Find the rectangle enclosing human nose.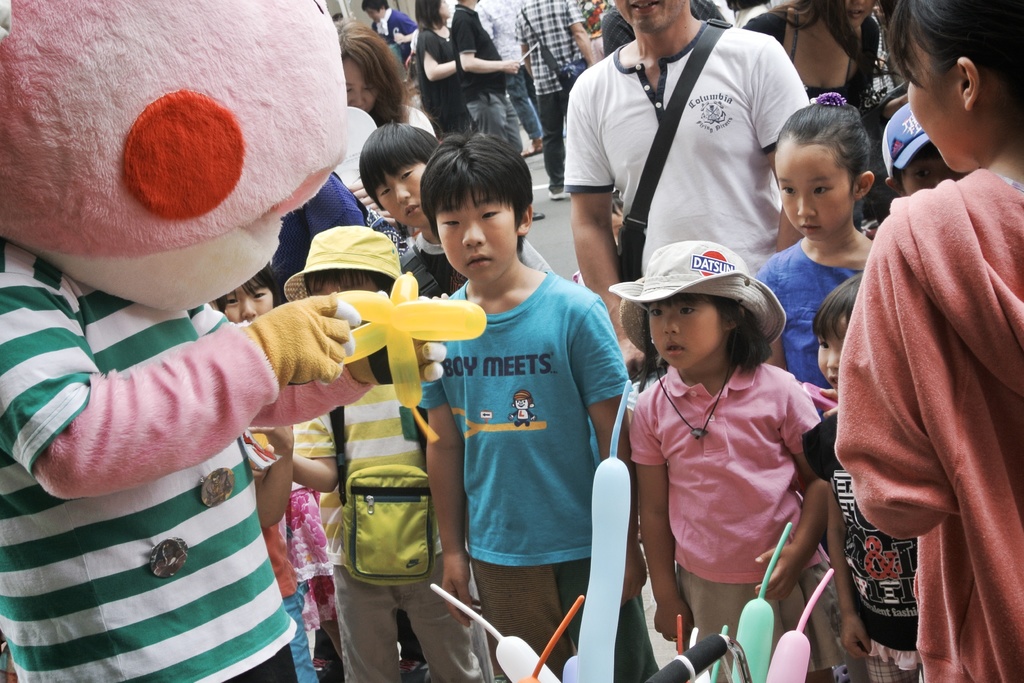
bbox=[824, 348, 836, 366].
